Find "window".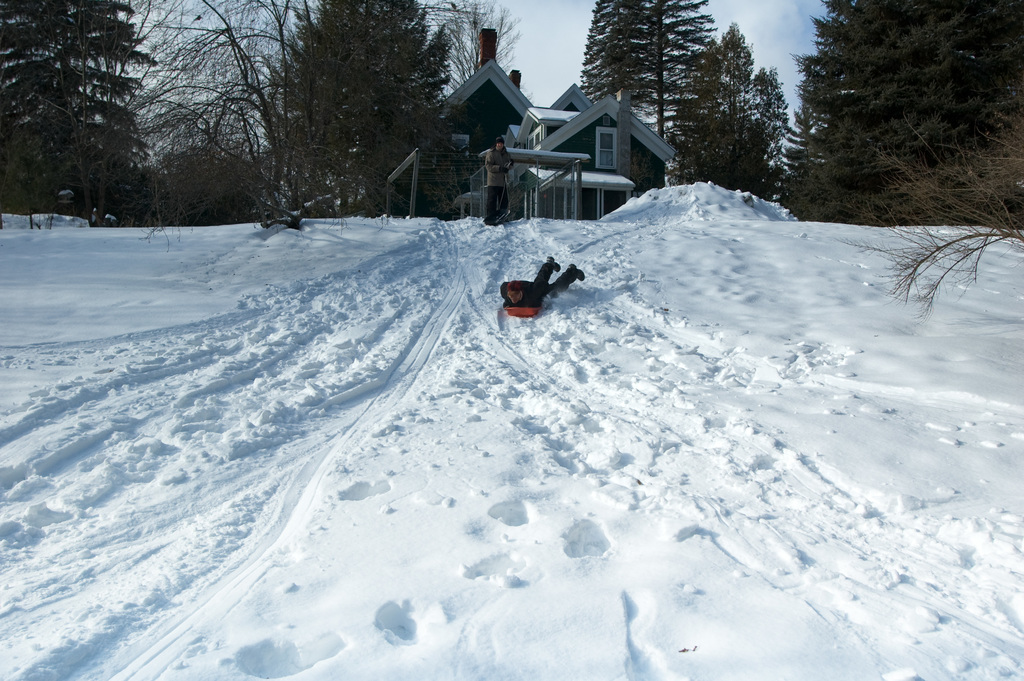
locate(525, 131, 543, 149).
